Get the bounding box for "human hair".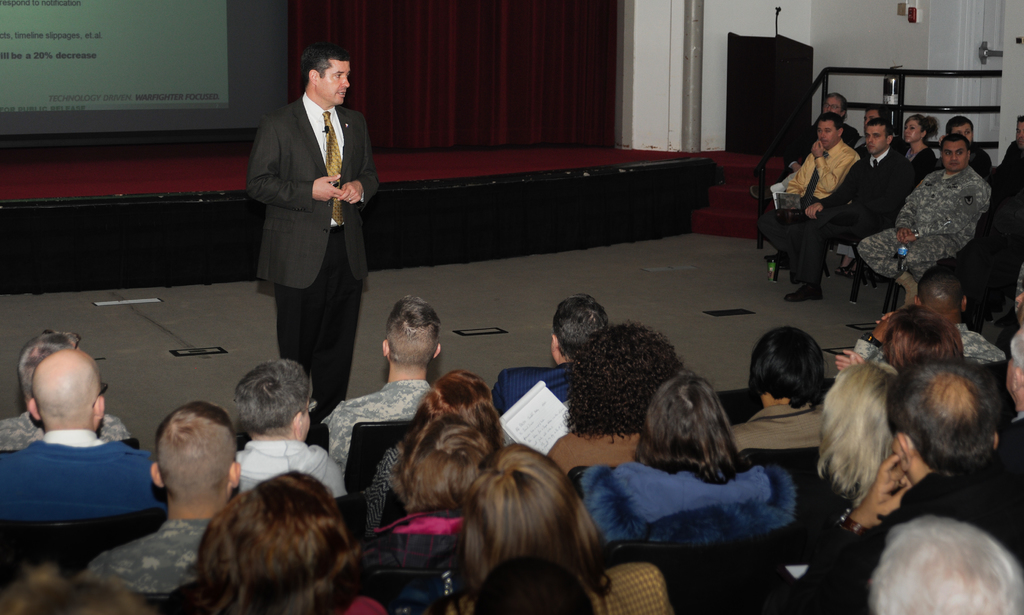
[x1=877, y1=518, x2=1023, y2=614].
